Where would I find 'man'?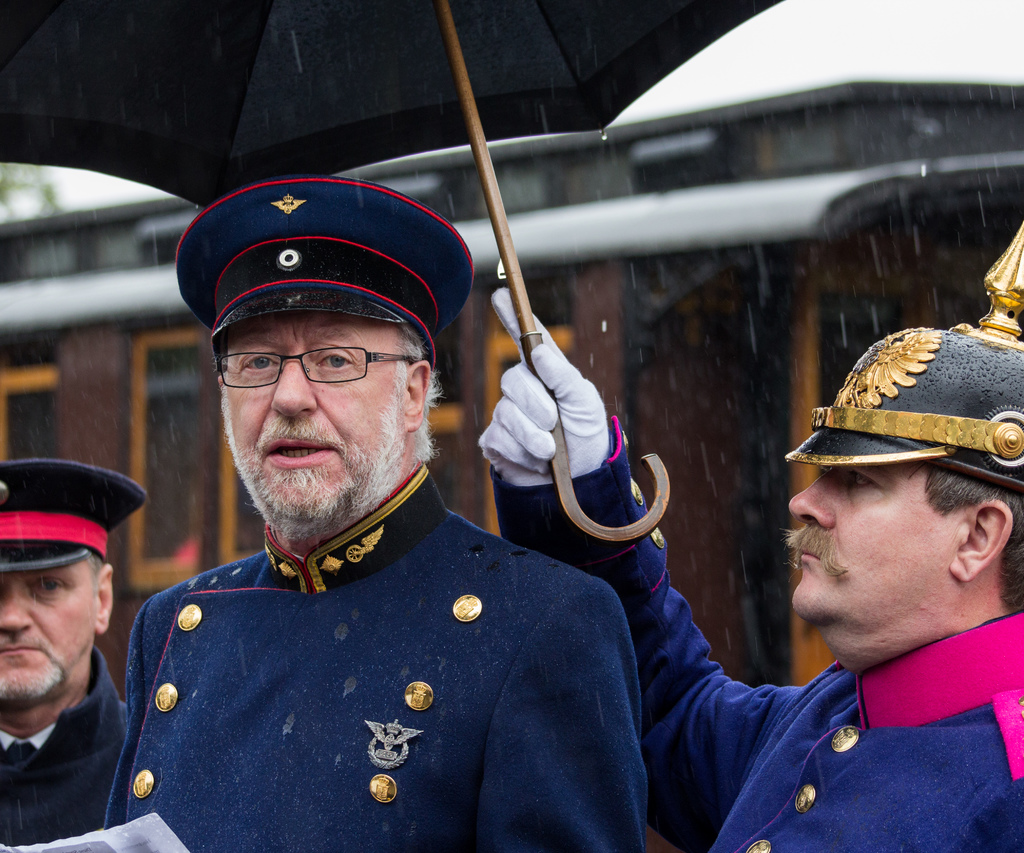
At bbox(476, 215, 1023, 852).
